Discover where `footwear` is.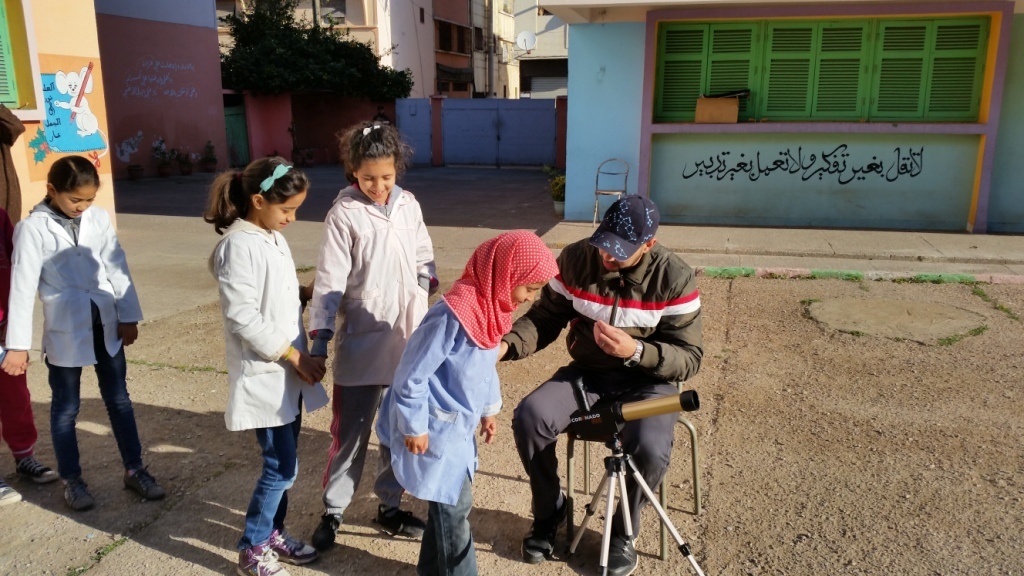
Discovered at [left=232, top=539, right=293, bottom=575].
